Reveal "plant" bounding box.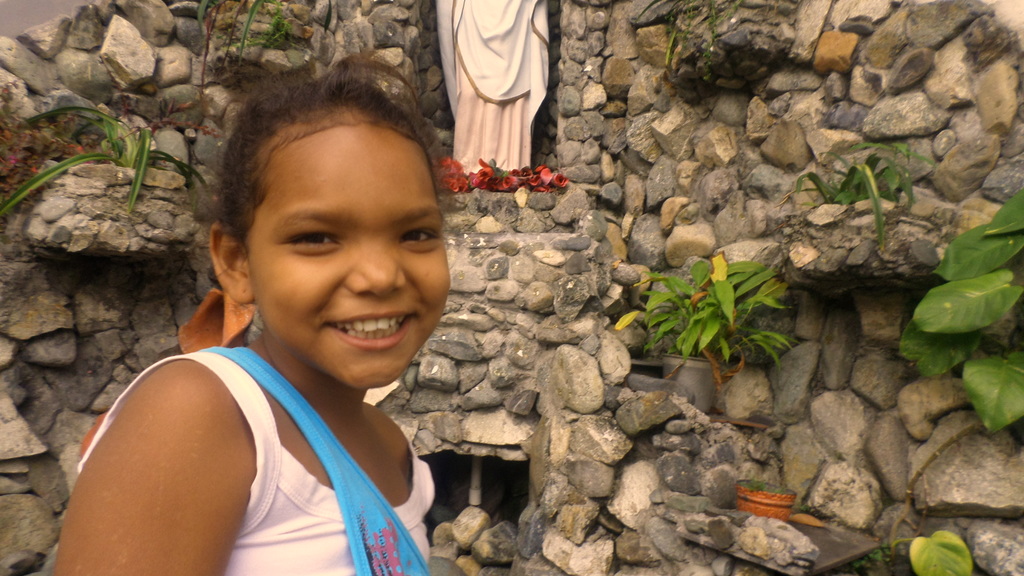
Revealed: bbox(741, 477, 789, 497).
